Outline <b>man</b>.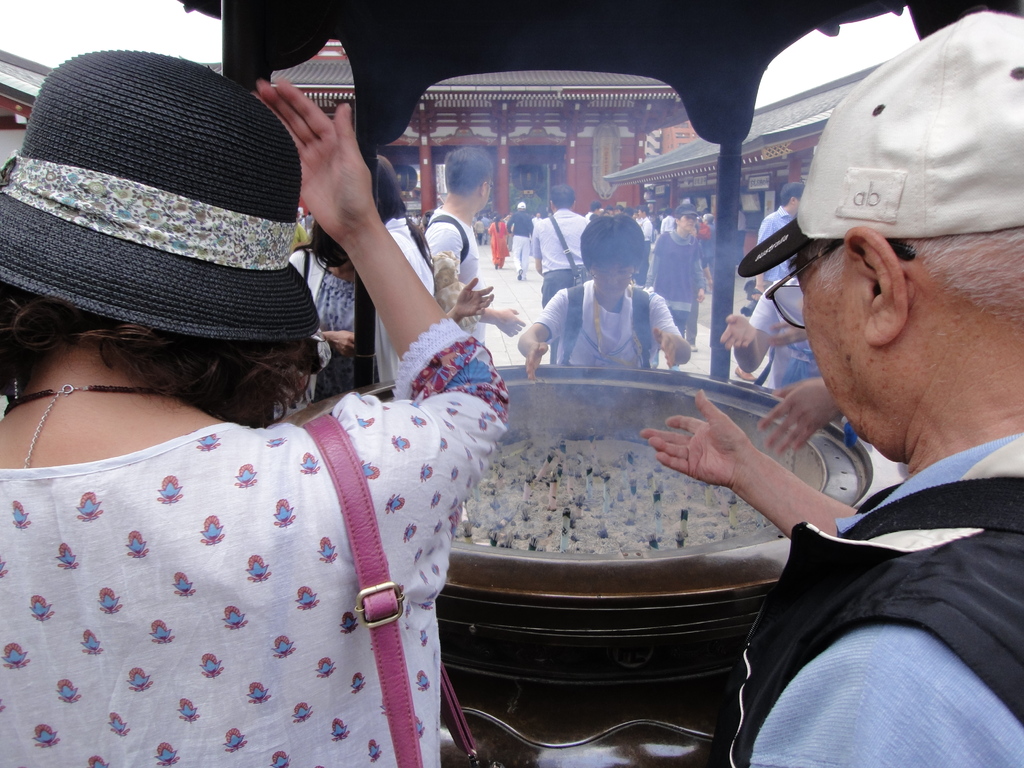
Outline: {"x1": 507, "y1": 199, "x2": 533, "y2": 281}.
